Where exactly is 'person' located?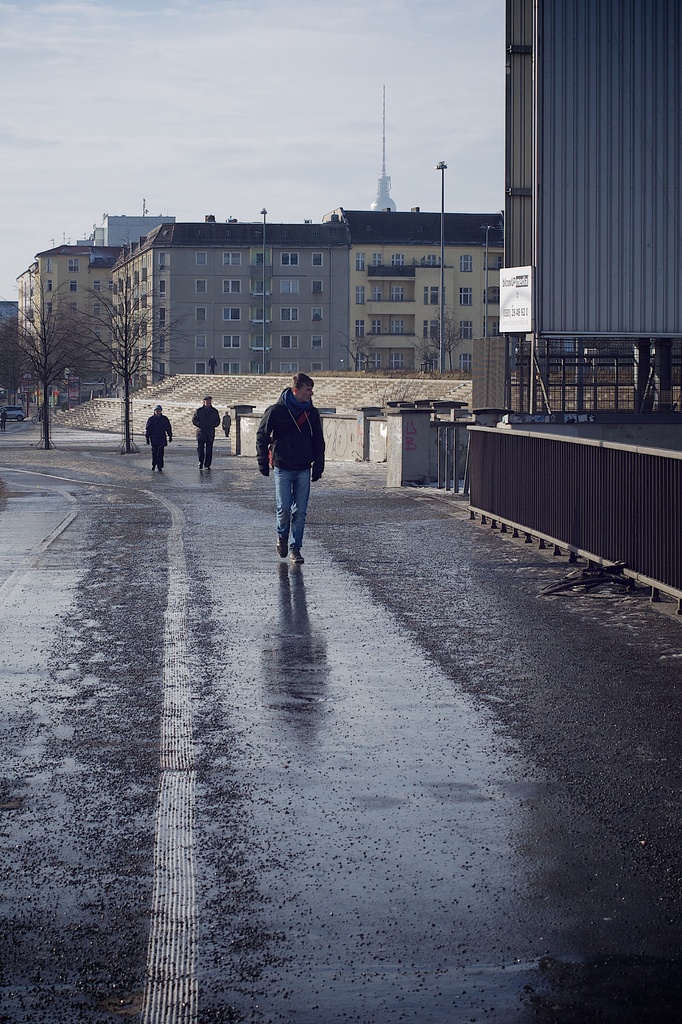
Its bounding box is (144, 405, 170, 476).
